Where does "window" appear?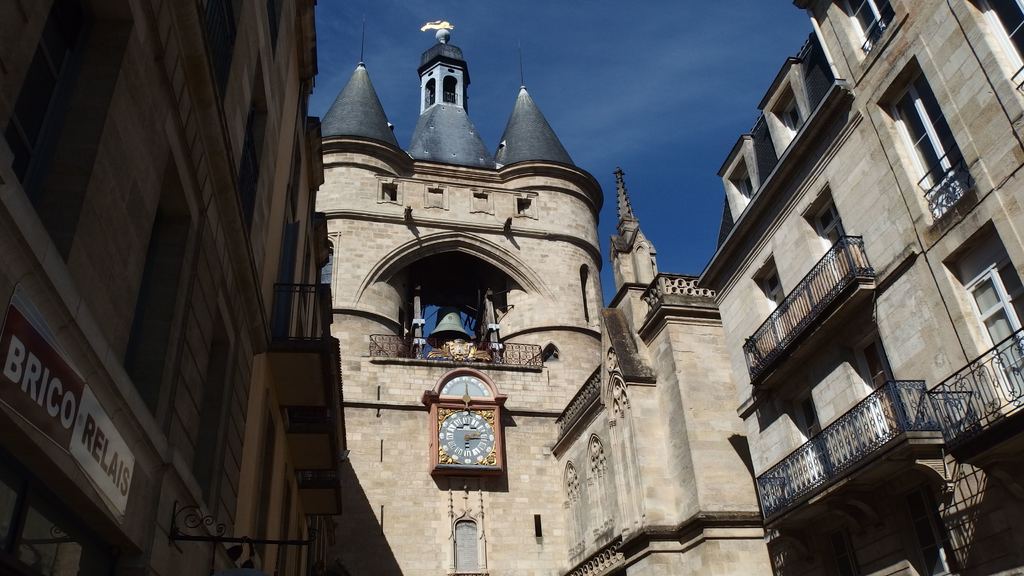
Appears at Rect(755, 257, 792, 339).
